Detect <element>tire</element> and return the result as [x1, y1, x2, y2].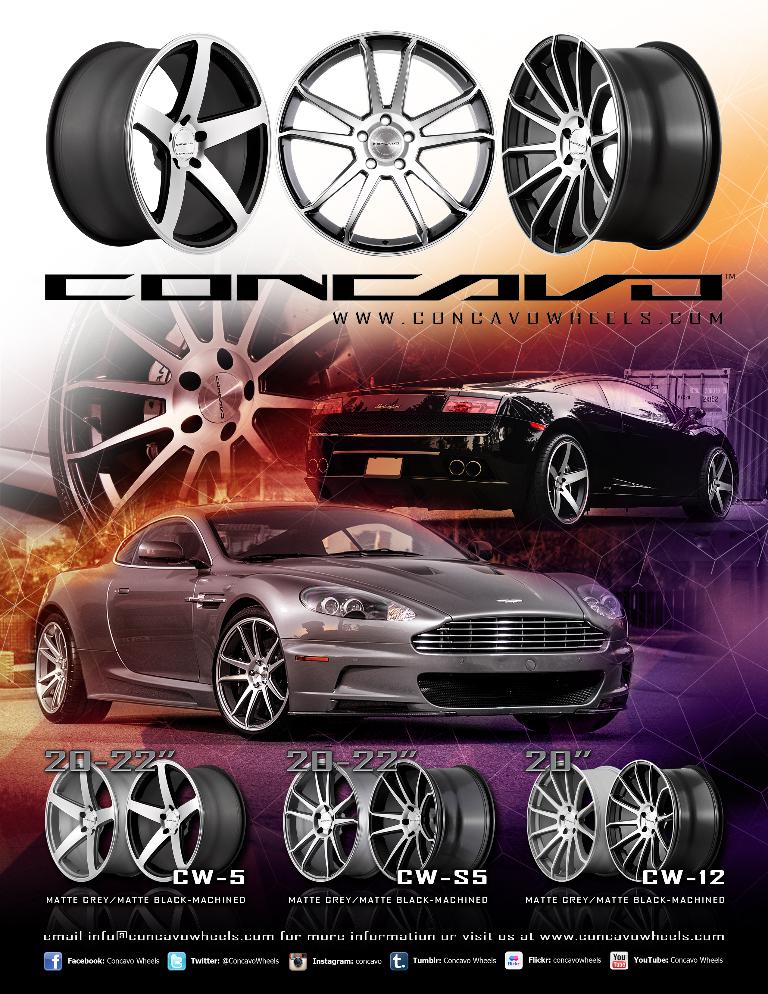
[46, 759, 134, 877].
